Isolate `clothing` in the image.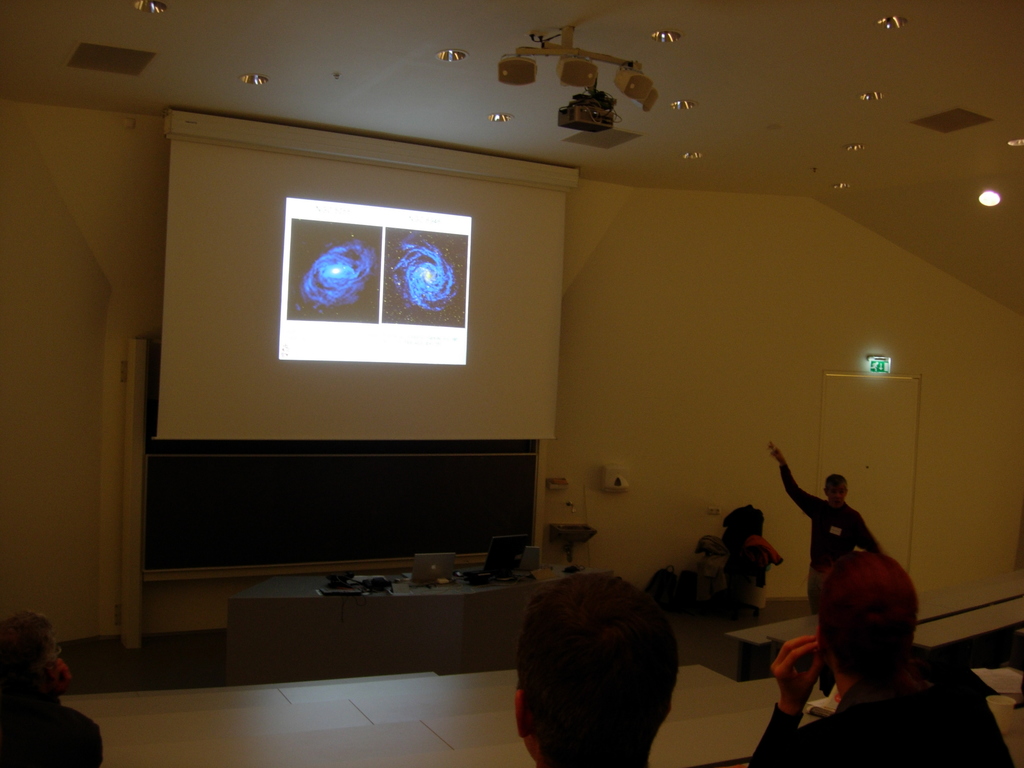
Isolated region: 669:519:775:607.
